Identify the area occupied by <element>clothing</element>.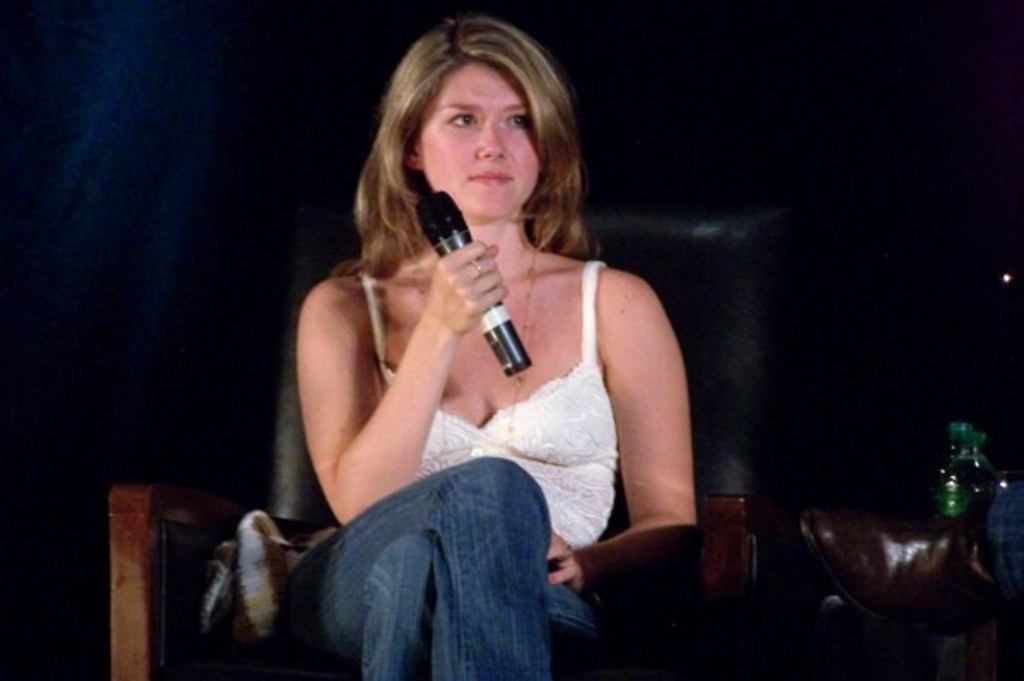
Area: [261,263,652,679].
